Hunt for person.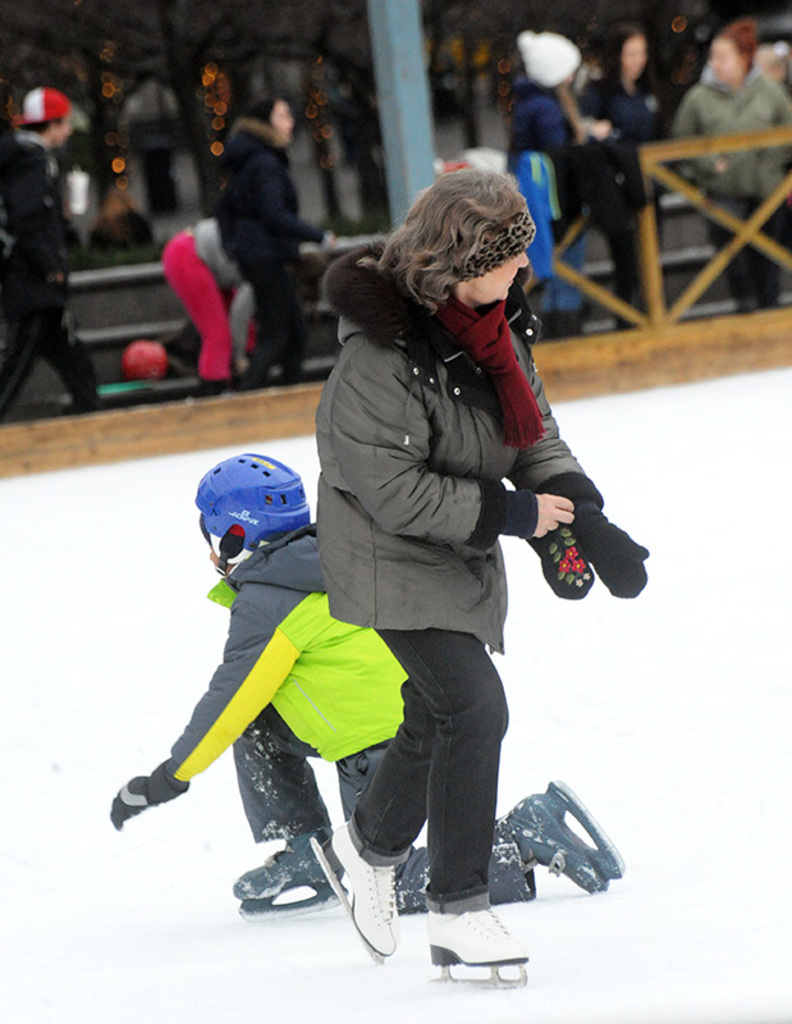
Hunted down at box=[315, 169, 656, 984].
